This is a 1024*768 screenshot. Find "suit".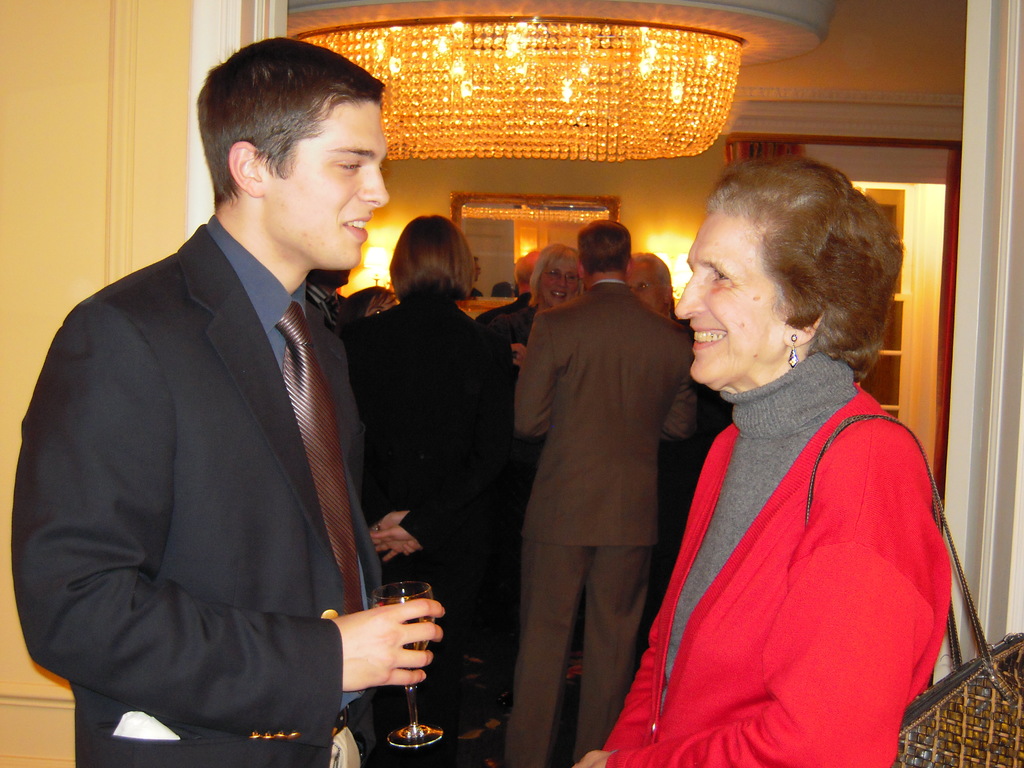
Bounding box: detection(342, 291, 524, 717).
